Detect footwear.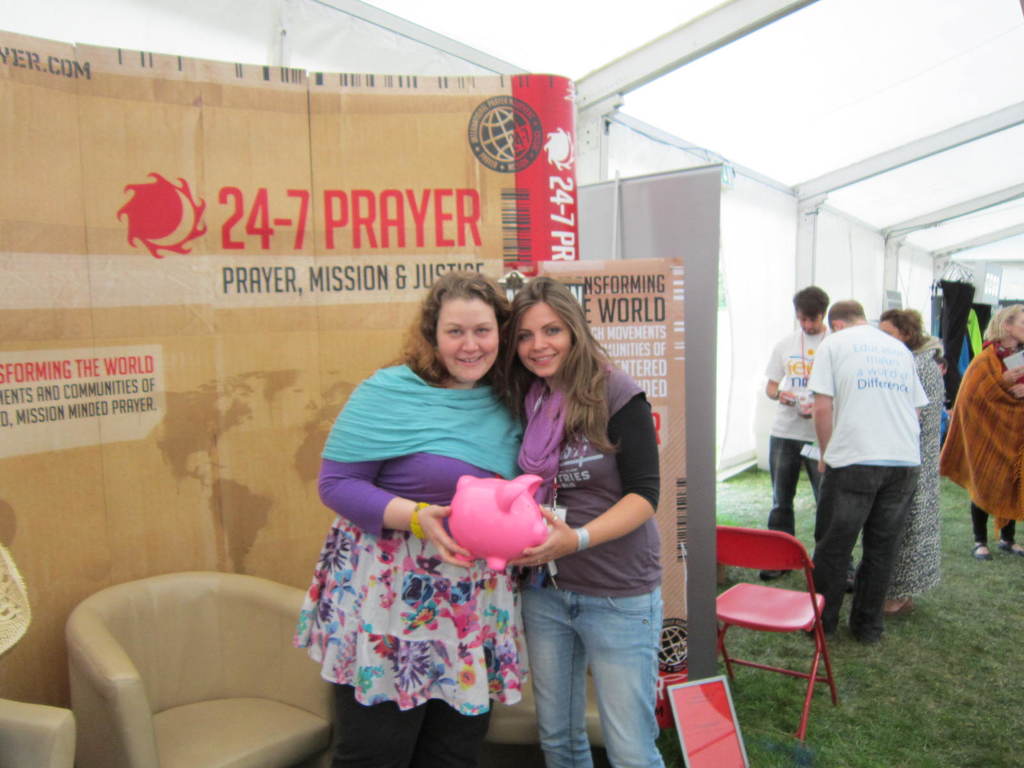
Detected at [758, 569, 788, 580].
